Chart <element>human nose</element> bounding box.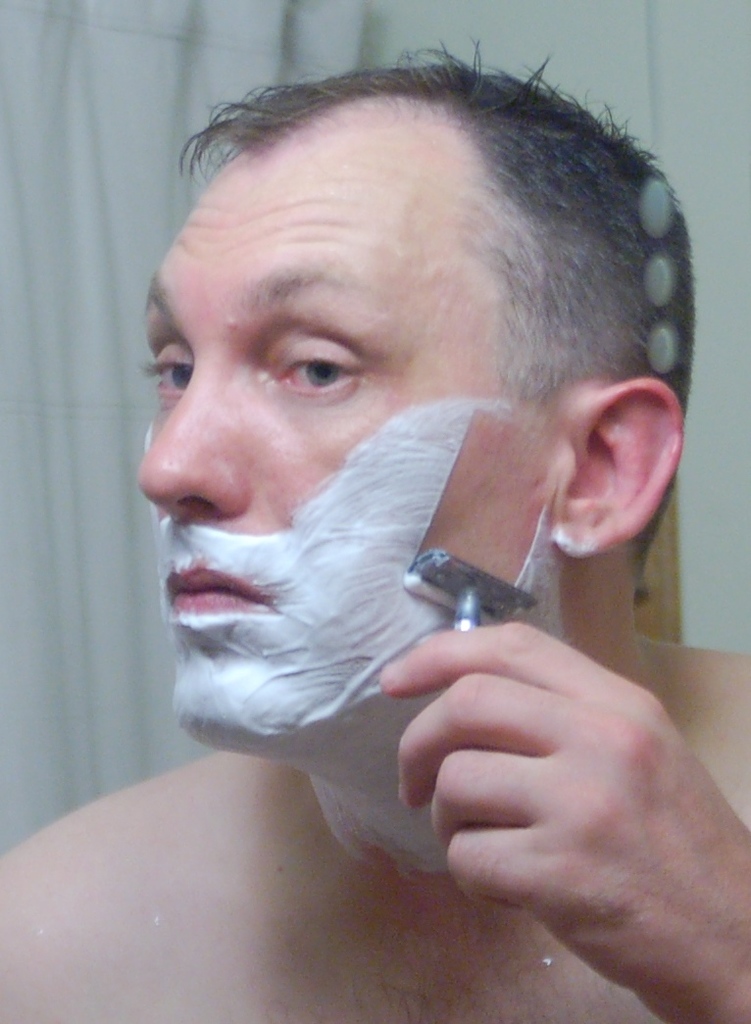
Charted: bbox=(135, 356, 249, 516).
